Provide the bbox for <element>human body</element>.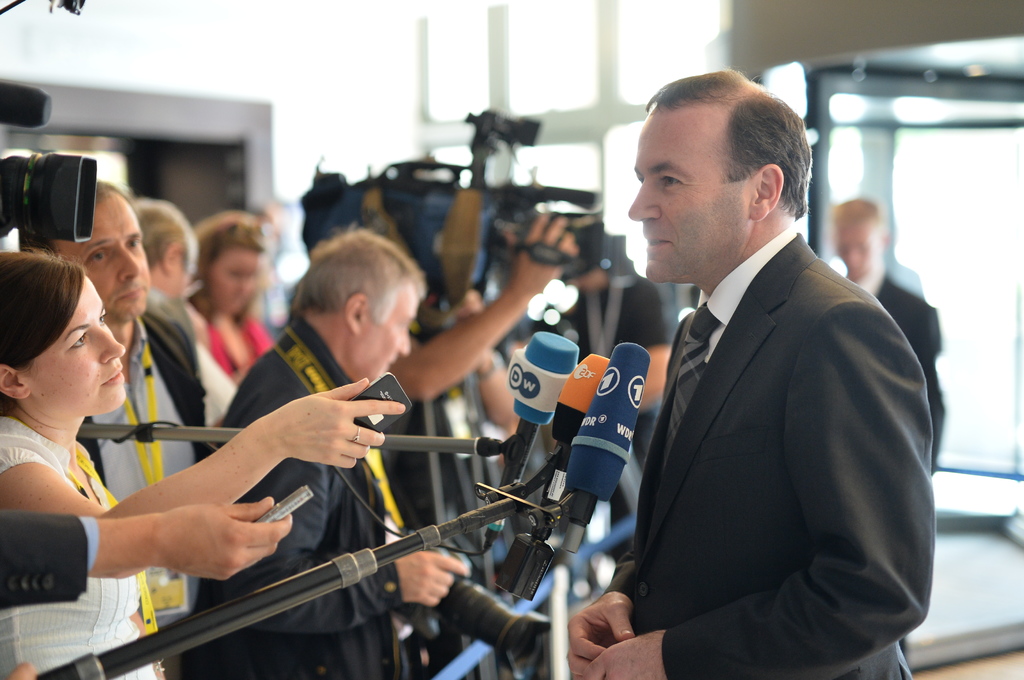
(832,267,947,484).
